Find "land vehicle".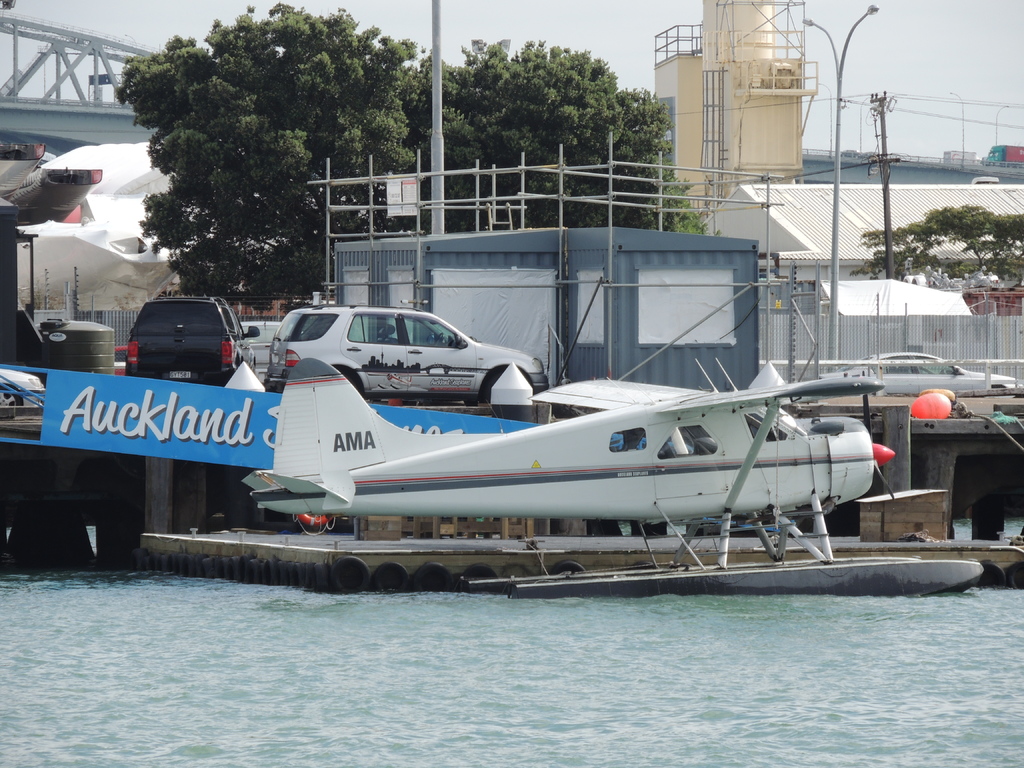
{"x1": 274, "y1": 301, "x2": 542, "y2": 399}.
